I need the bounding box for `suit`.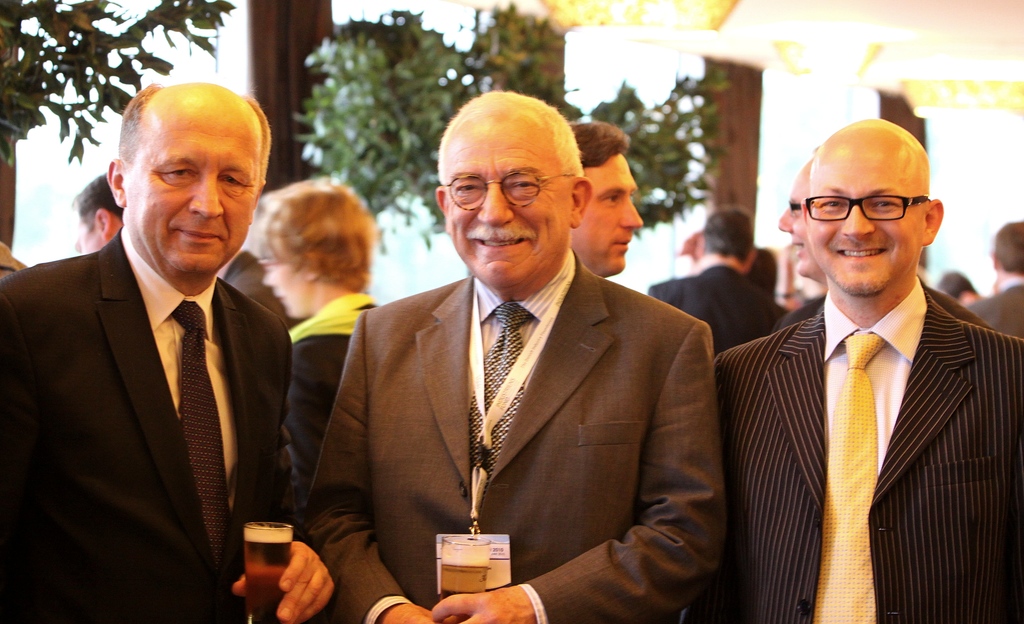
Here it is: (x1=960, y1=275, x2=1023, y2=340).
